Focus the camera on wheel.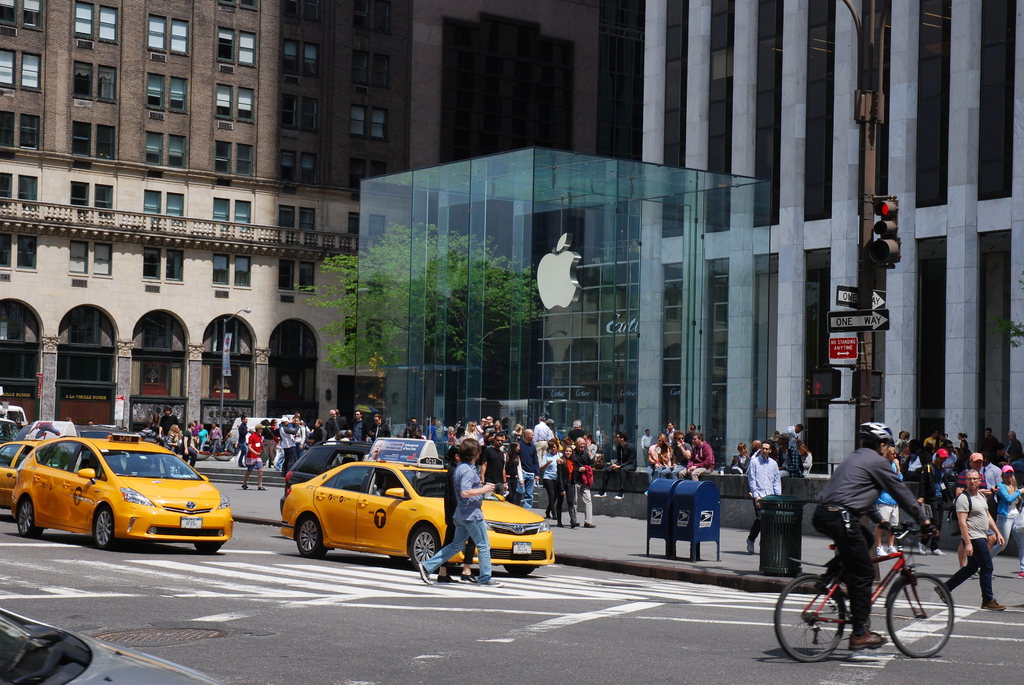
Focus region: [x1=96, y1=508, x2=120, y2=549].
